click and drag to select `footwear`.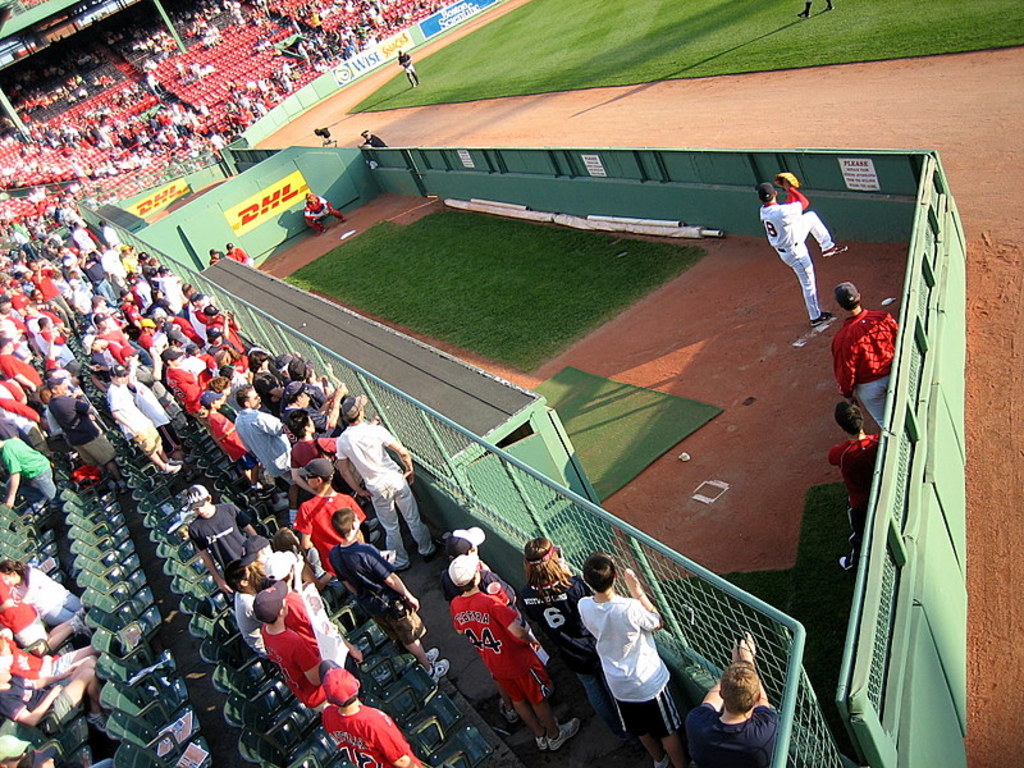
Selection: Rect(168, 462, 177, 474).
